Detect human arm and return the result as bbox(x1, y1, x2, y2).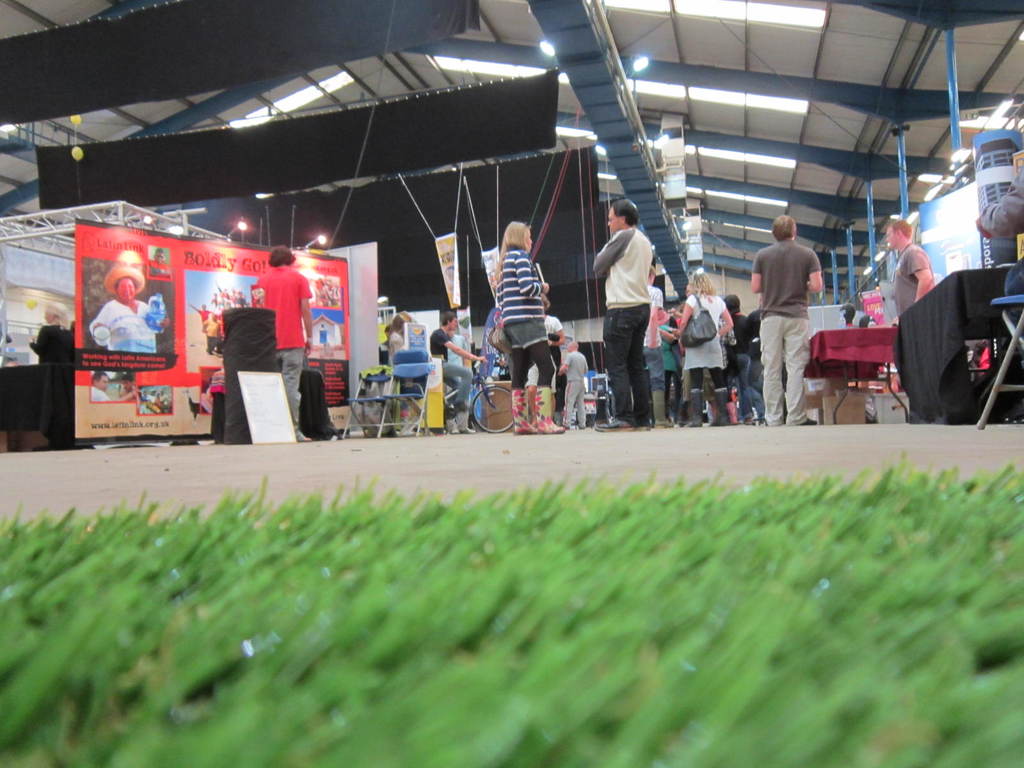
bbox(518, 252, 561, 305).
